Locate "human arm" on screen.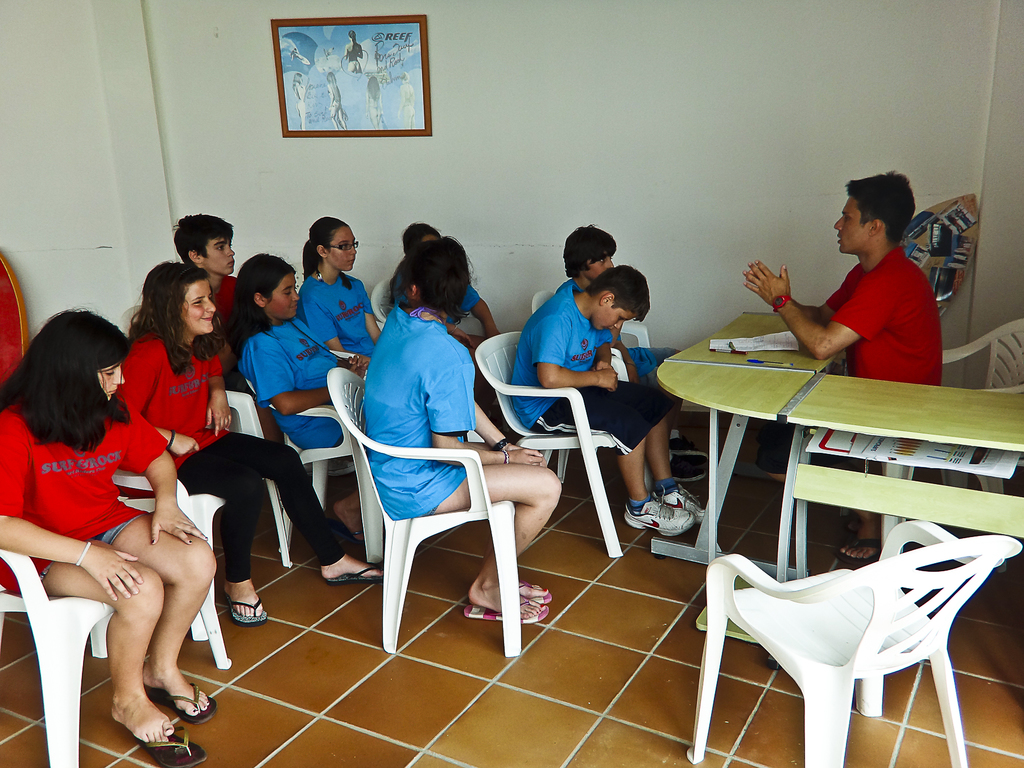
On screen at 207 349 232 434.
